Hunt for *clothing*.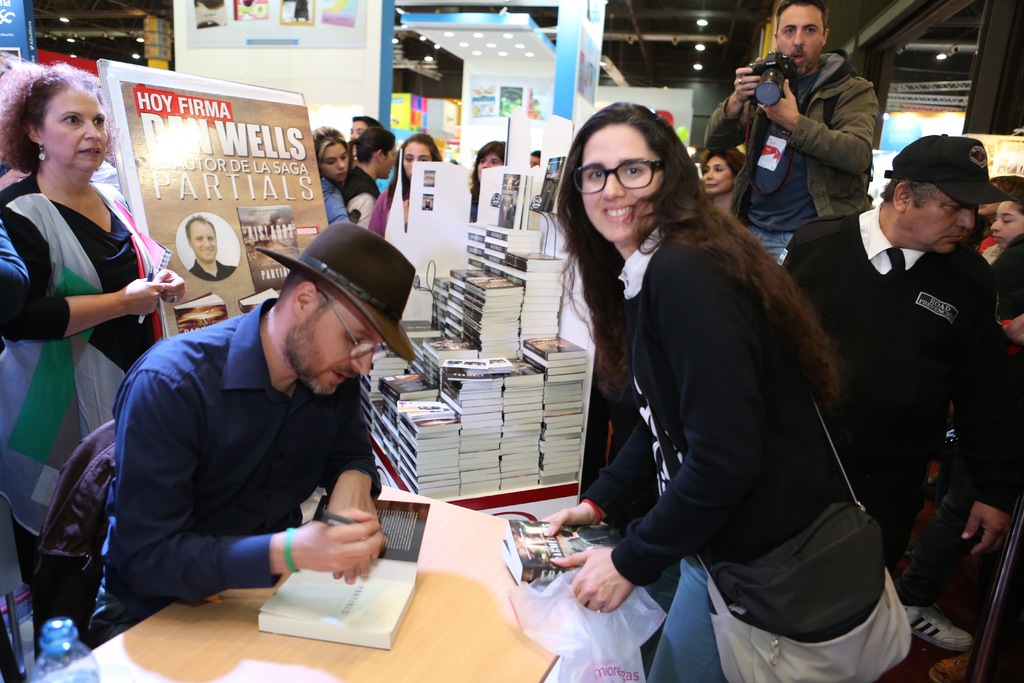
Hunted down at detection(702, 47, 882, 259).
